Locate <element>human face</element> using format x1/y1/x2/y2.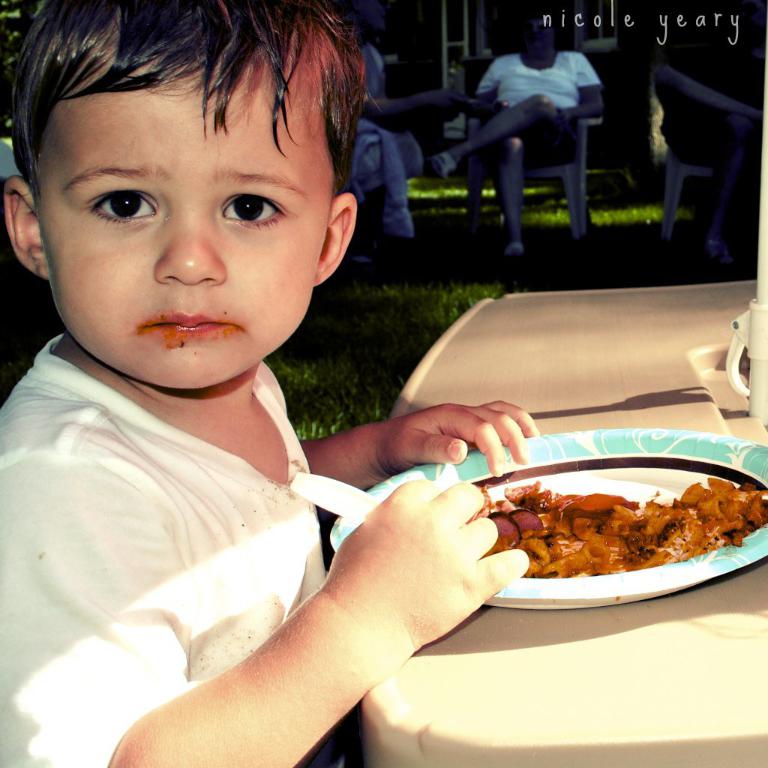
518/12/557/52.
